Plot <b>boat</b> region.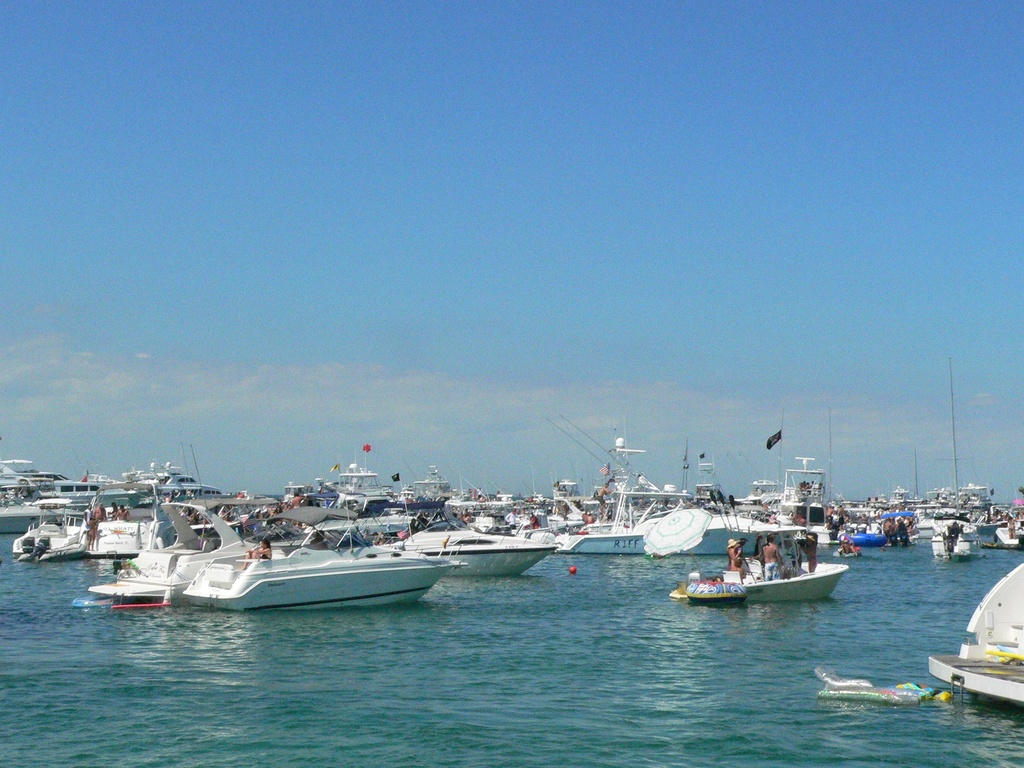
Plotted at bbox=[976, 507, 1005, 545].
